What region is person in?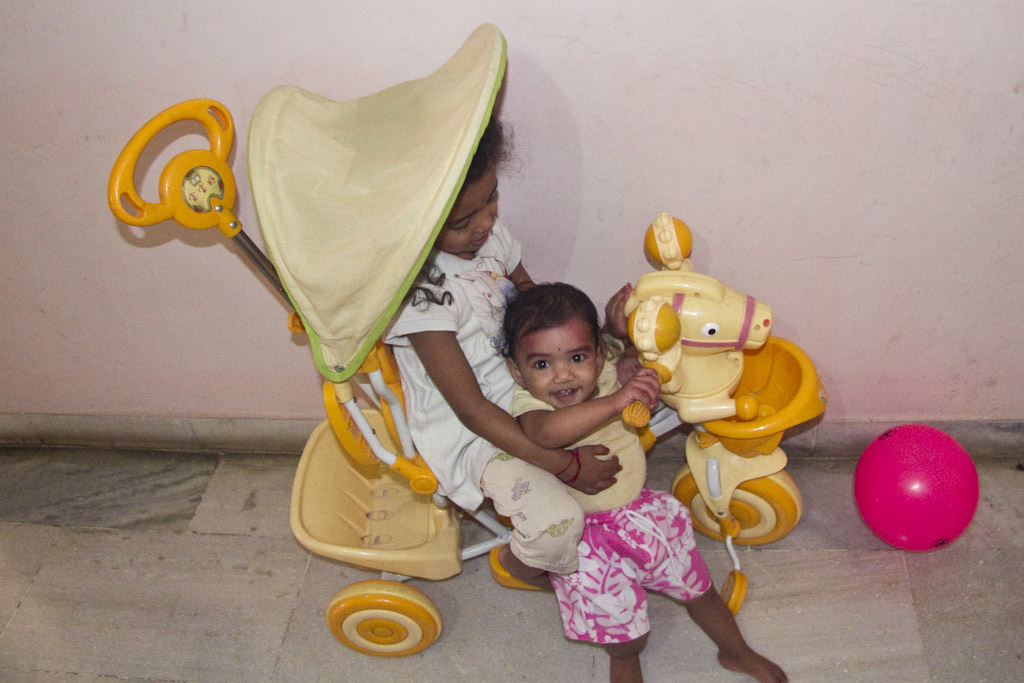
x1=496 y1=279 x2=789 y2=682.
